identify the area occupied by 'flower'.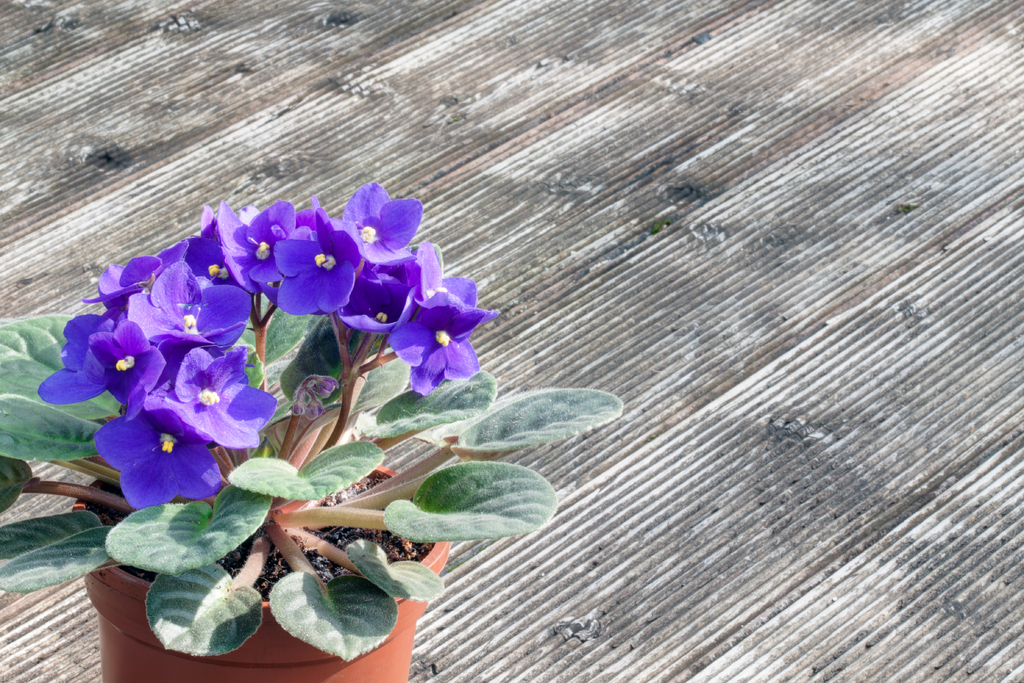
Area: 37, 308, 120, 406.
